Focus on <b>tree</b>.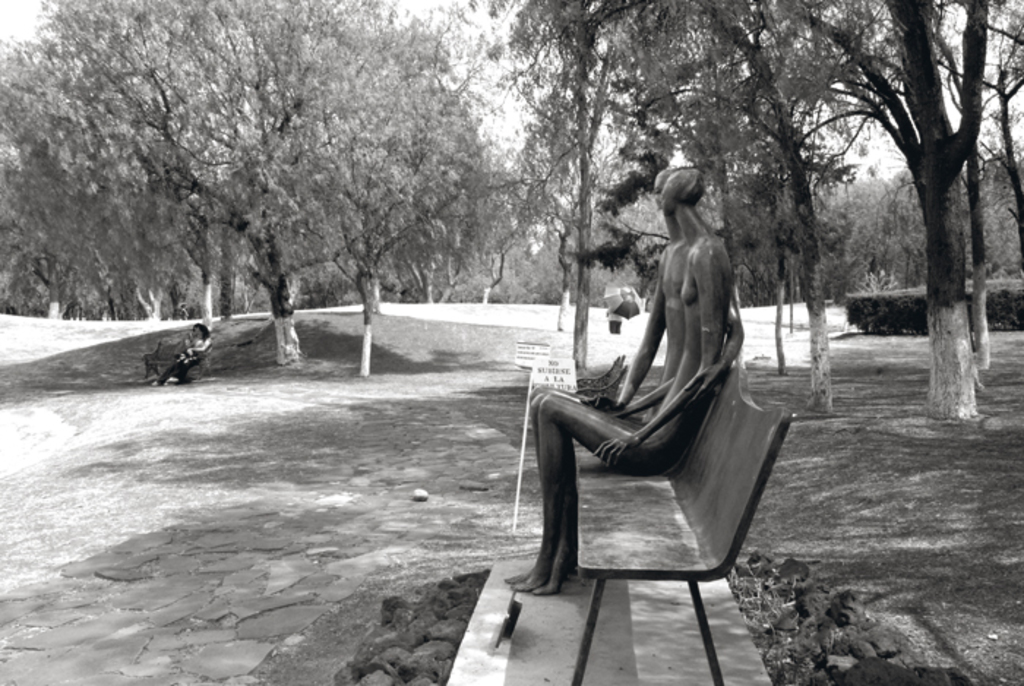
Focused at (left=459, top=116, right=625, bottom=335).
